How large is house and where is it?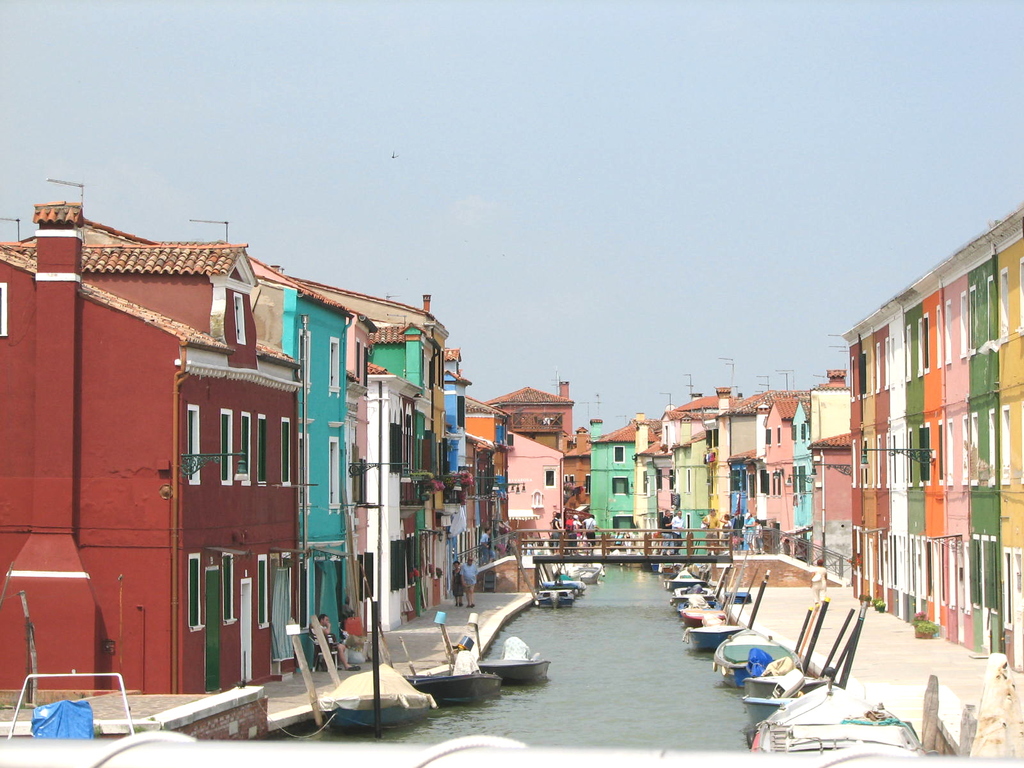
Bounding box: (0, 198, 296, 689).
